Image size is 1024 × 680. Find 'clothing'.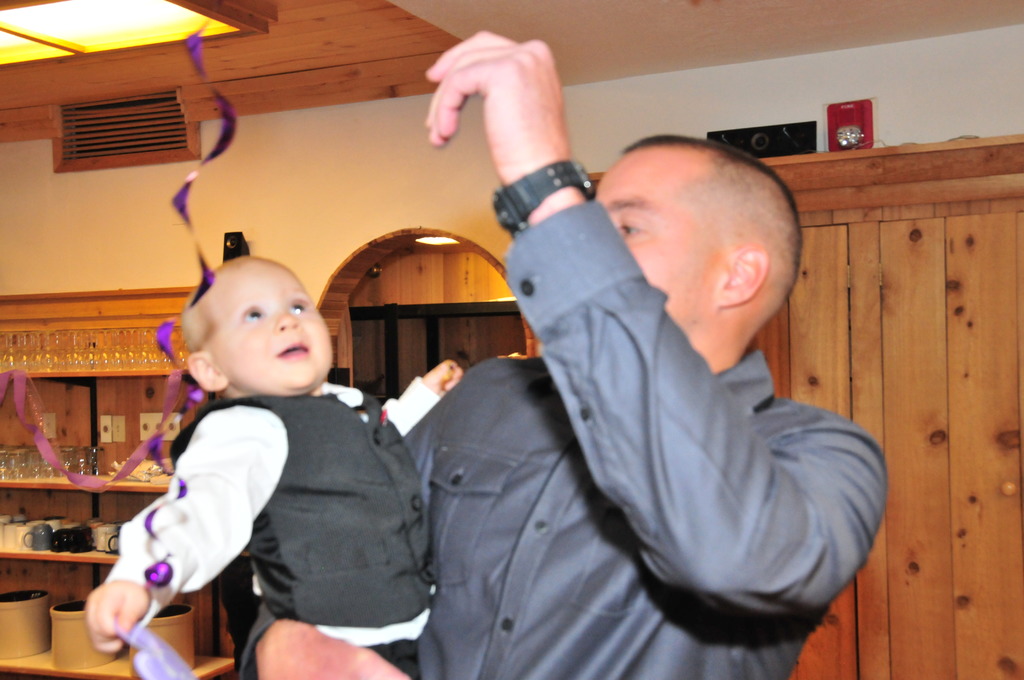
bbox=(407, 199, 898, 679).
